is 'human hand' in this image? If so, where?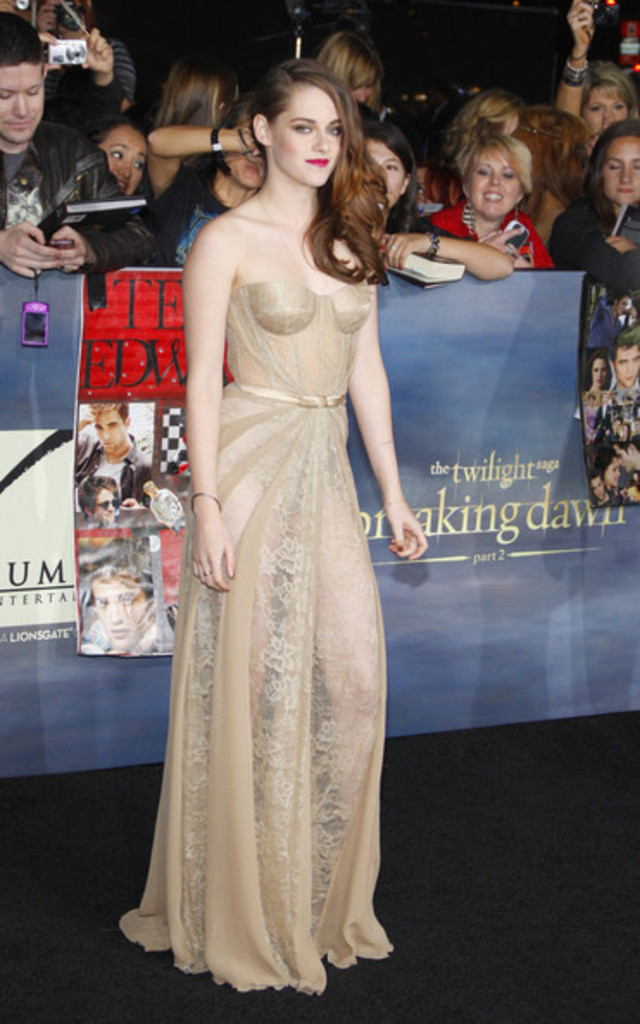
Yes, at l=383, t=507, r=433, b=562.
